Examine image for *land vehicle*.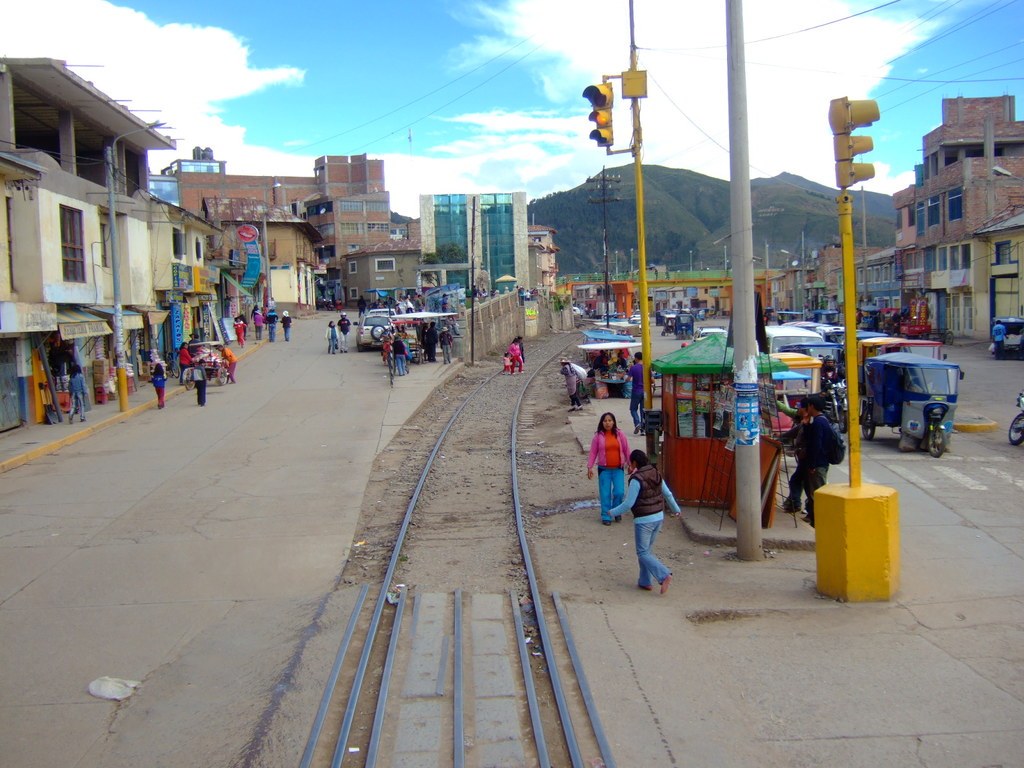
Examination result: 573:305:580:317.
